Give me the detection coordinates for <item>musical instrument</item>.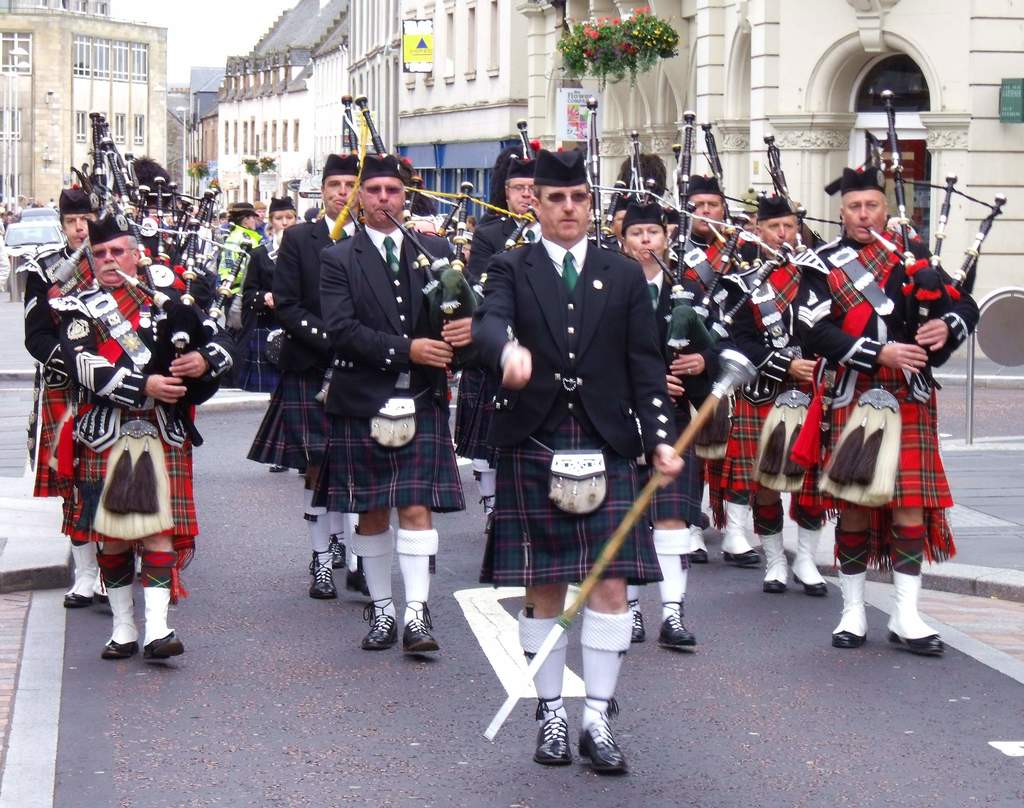
648, 109, 693, 342.
